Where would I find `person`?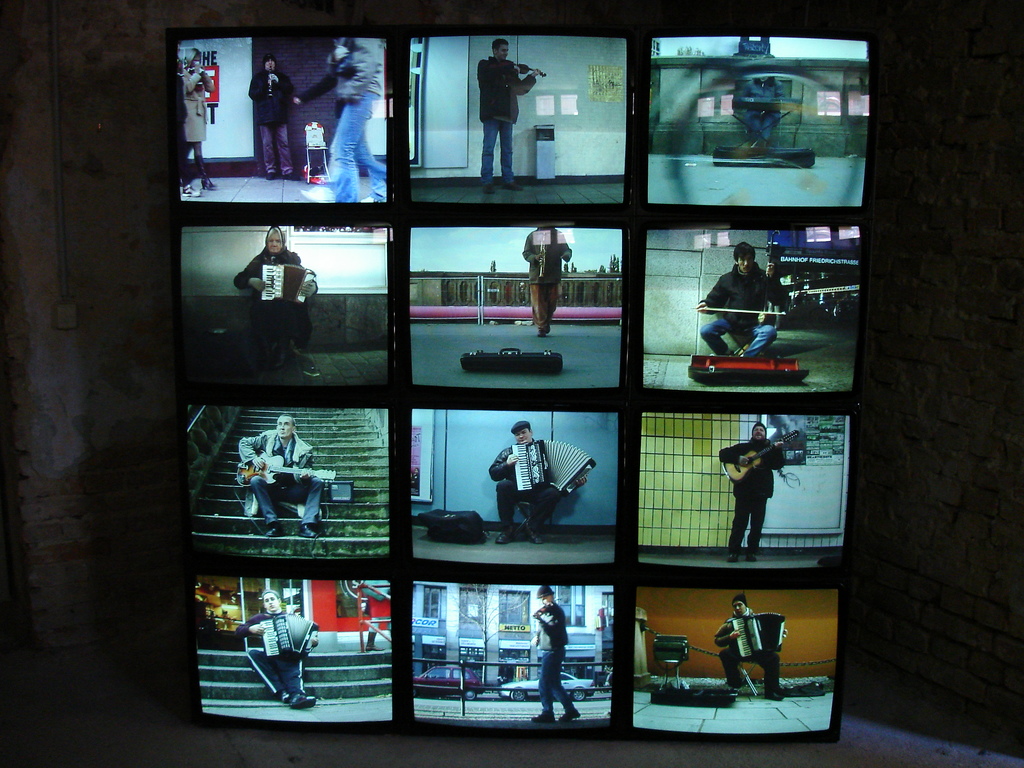
At crop(715, 590, 783, 705).
